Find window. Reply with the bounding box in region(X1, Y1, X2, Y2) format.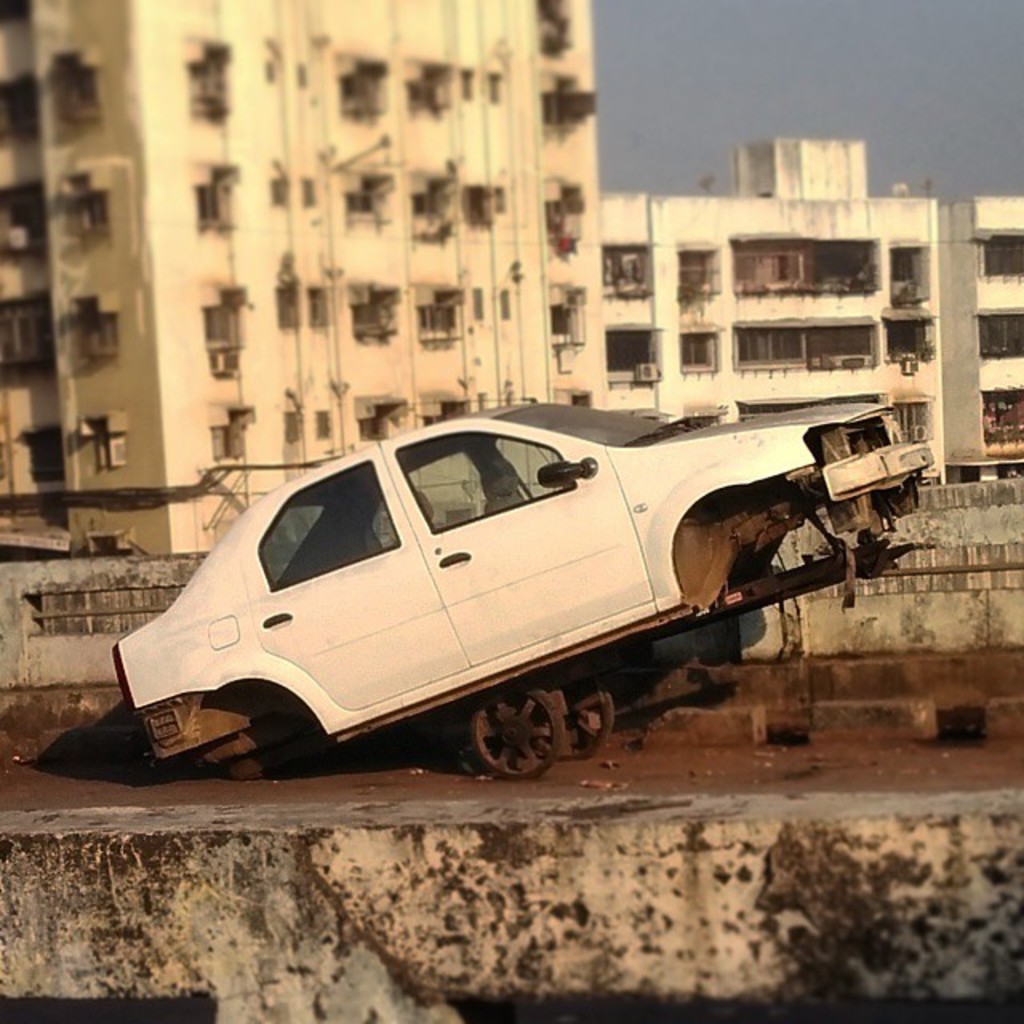
region(606, 333, 656, 376).
